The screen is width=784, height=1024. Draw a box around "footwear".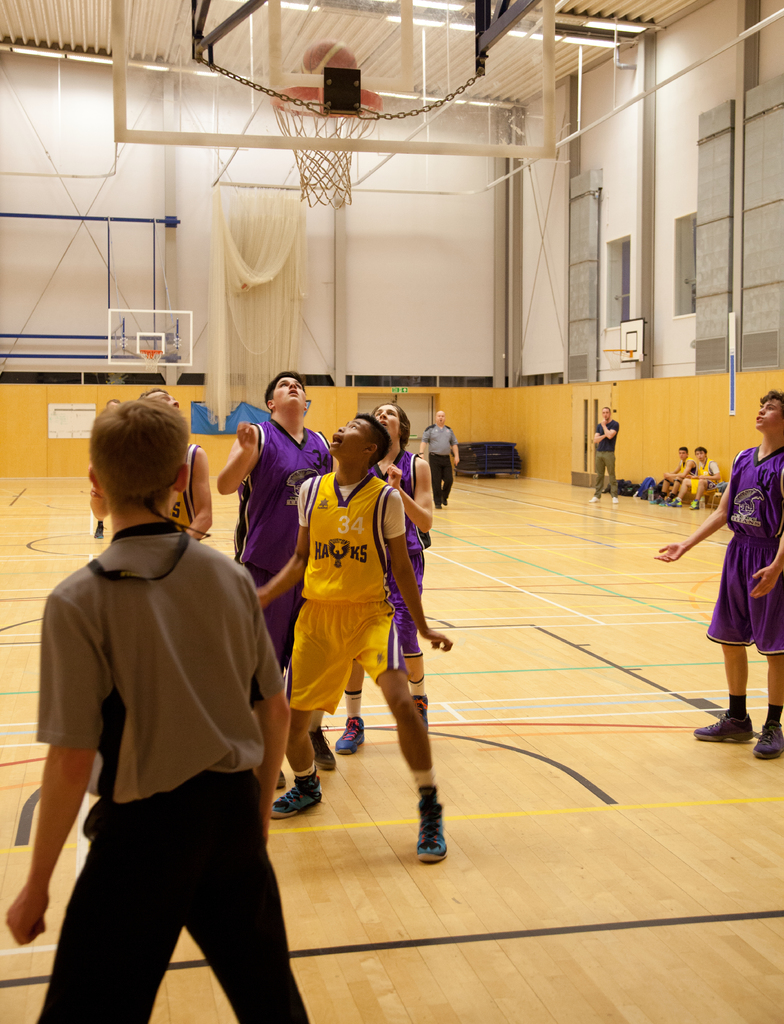
left=671, top=499, right=678, bottom=506.
